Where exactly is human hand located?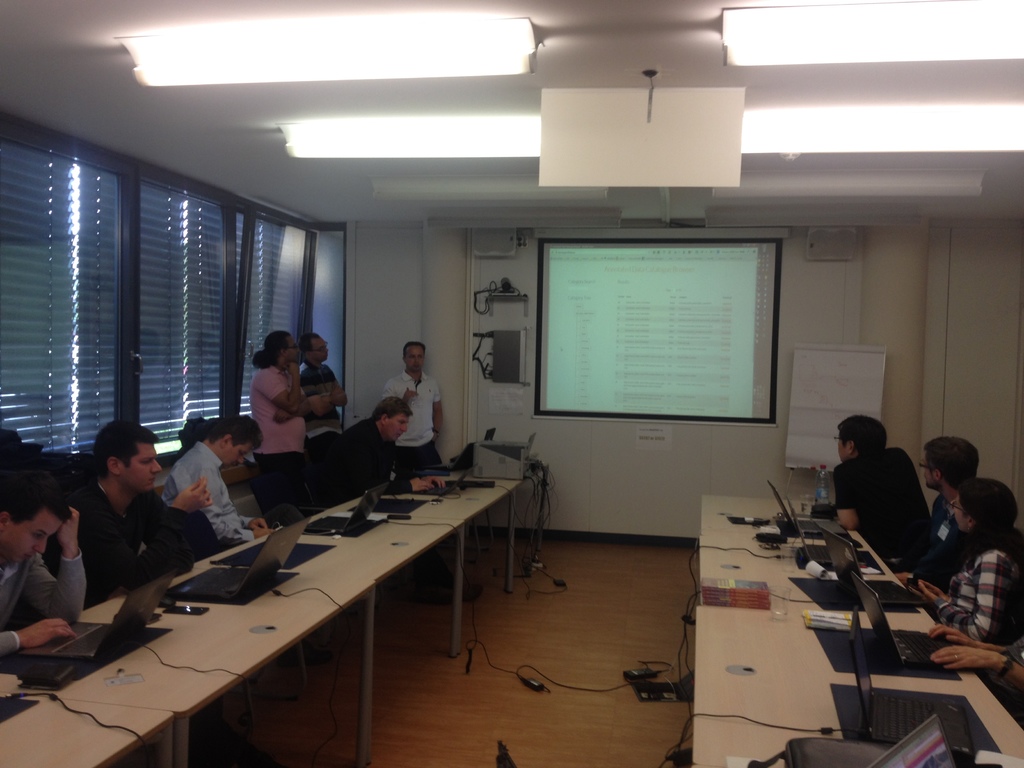
Its bounding box is rect(428, 476, 446, 490).
